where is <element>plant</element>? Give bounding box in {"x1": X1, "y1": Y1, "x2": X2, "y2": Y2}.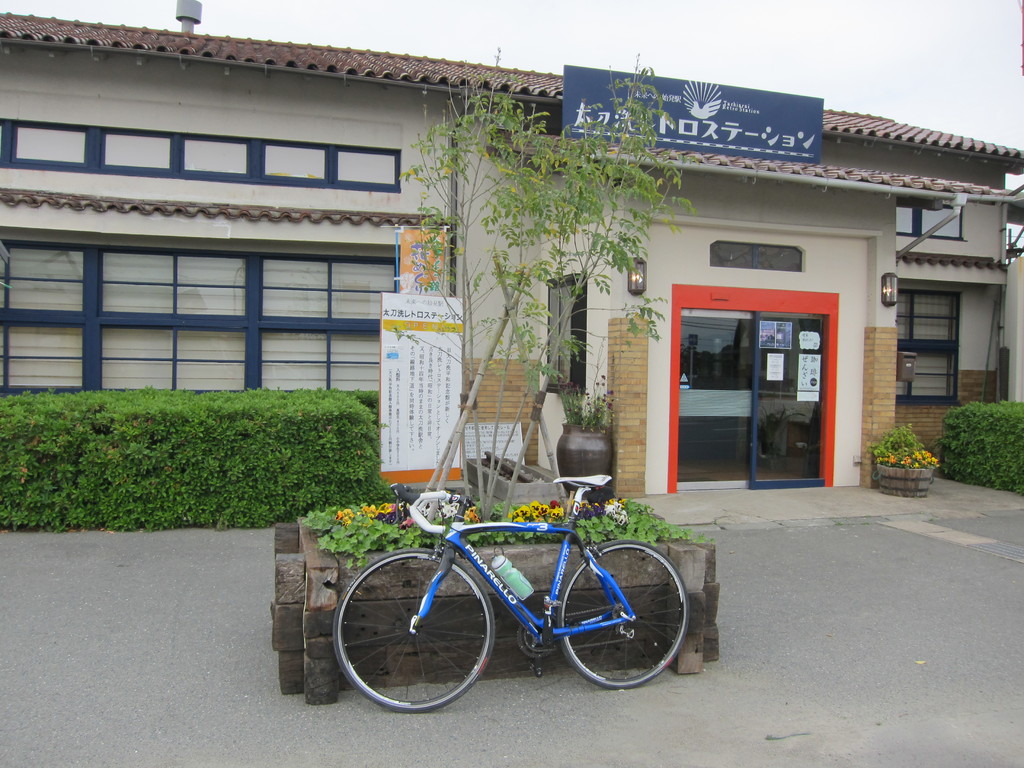
{"x1": 397, "y1": 44, "x2": 697, "y2": 523}.
